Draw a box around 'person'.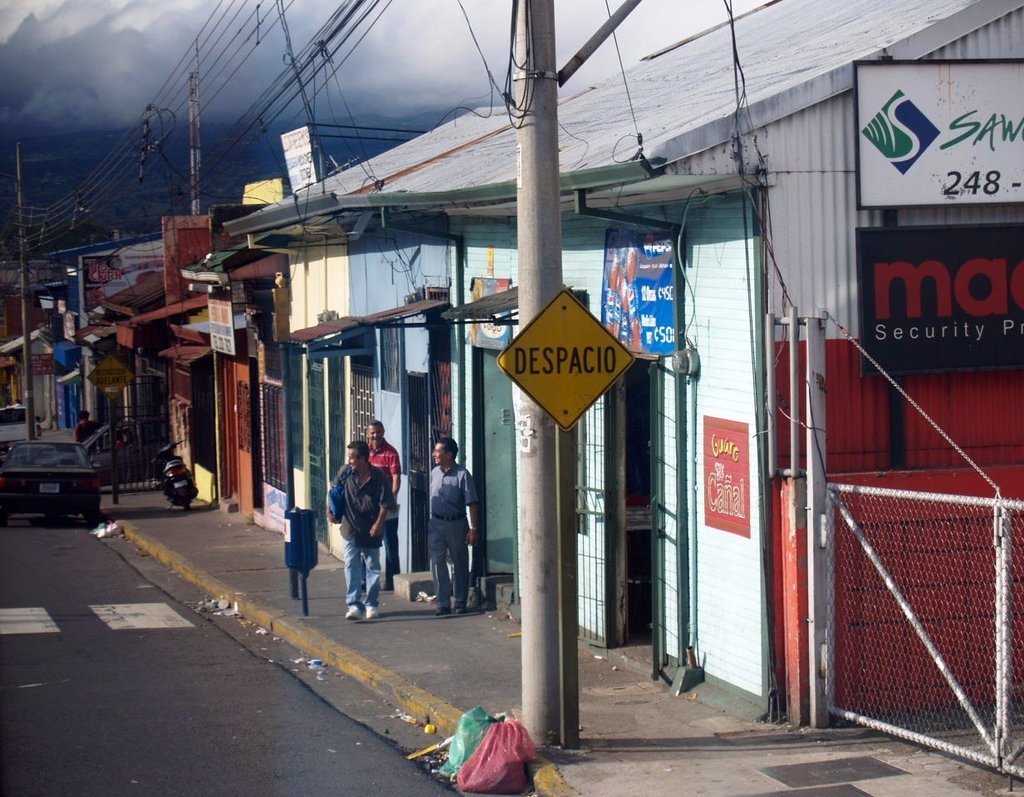
x1=363, y1=414, x2=401, y2=584.
